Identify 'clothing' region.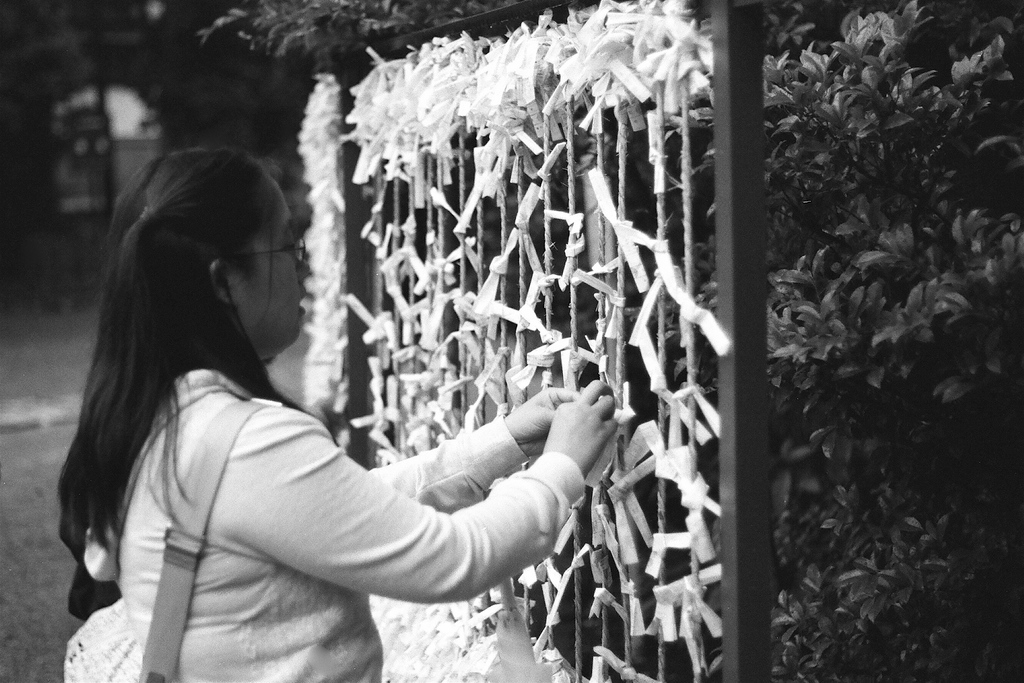
Region: [63, 360, 581, 682].
